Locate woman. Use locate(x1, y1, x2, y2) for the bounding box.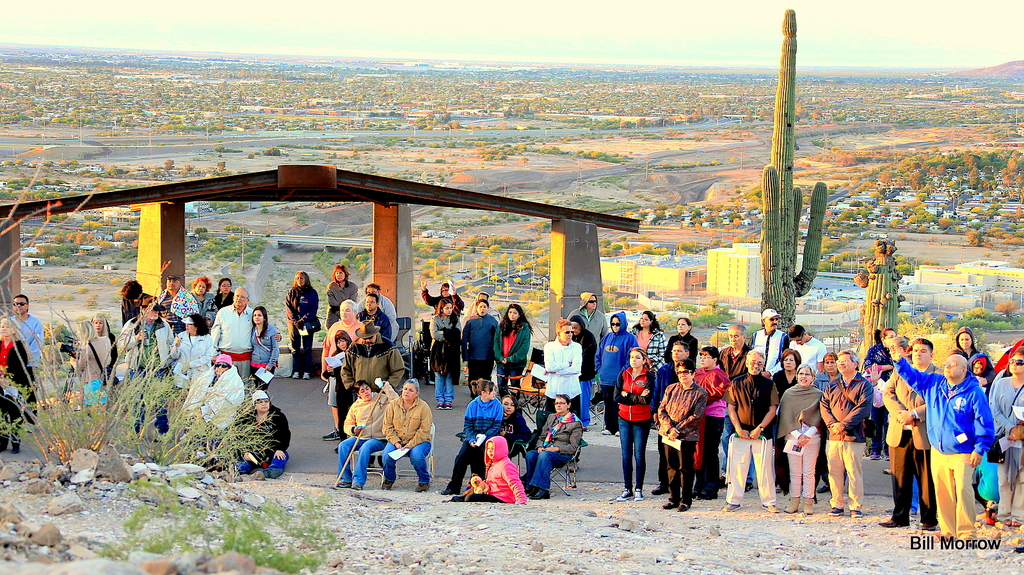
locate(236, 389, 292, 480).
